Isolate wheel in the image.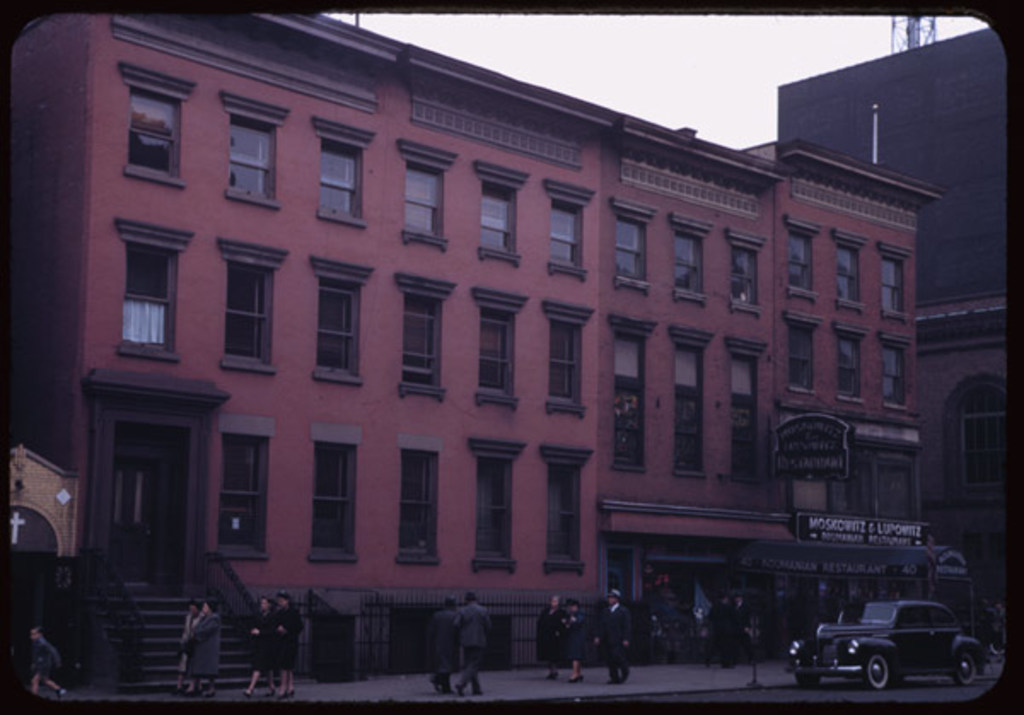
Isolated region: crop(957, 648, 978, 684).
